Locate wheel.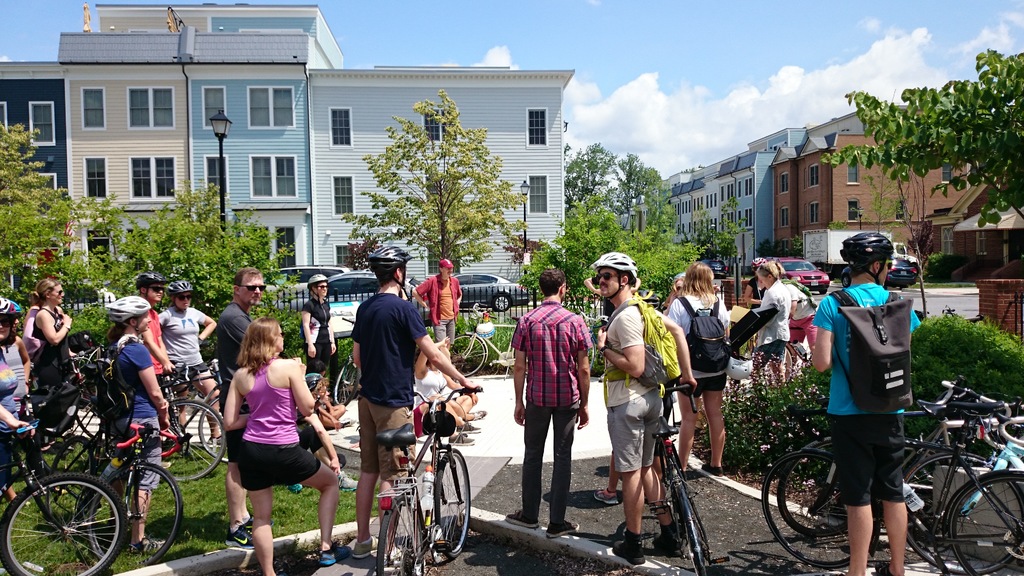
Bounding box: select_region(492, 291, 517, 314).
